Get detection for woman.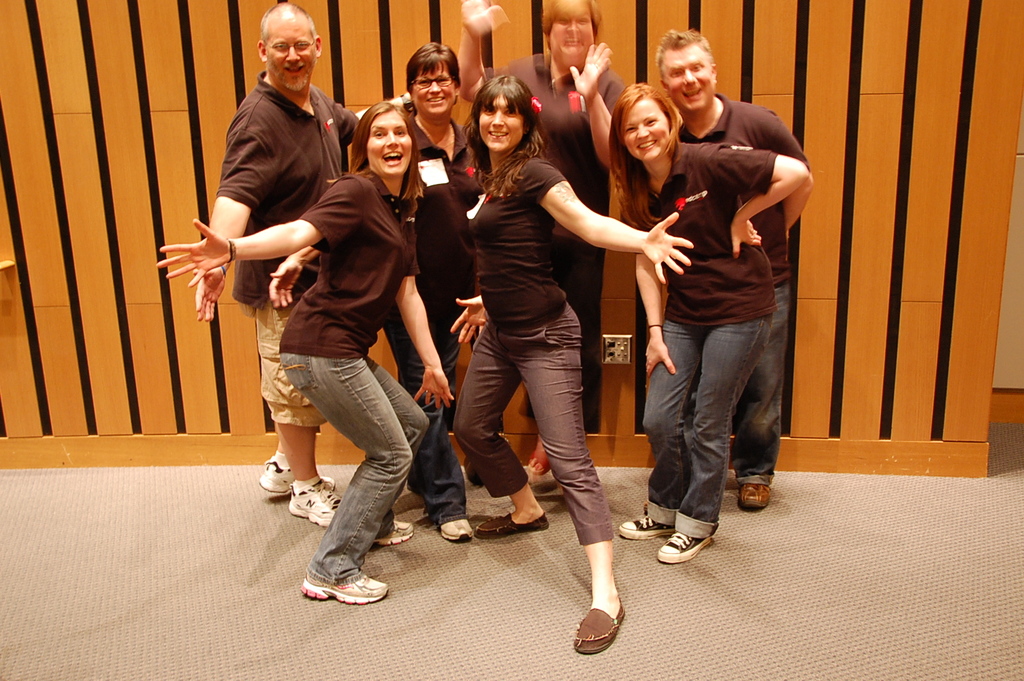
Detection: 464, 46, 638, 611.
